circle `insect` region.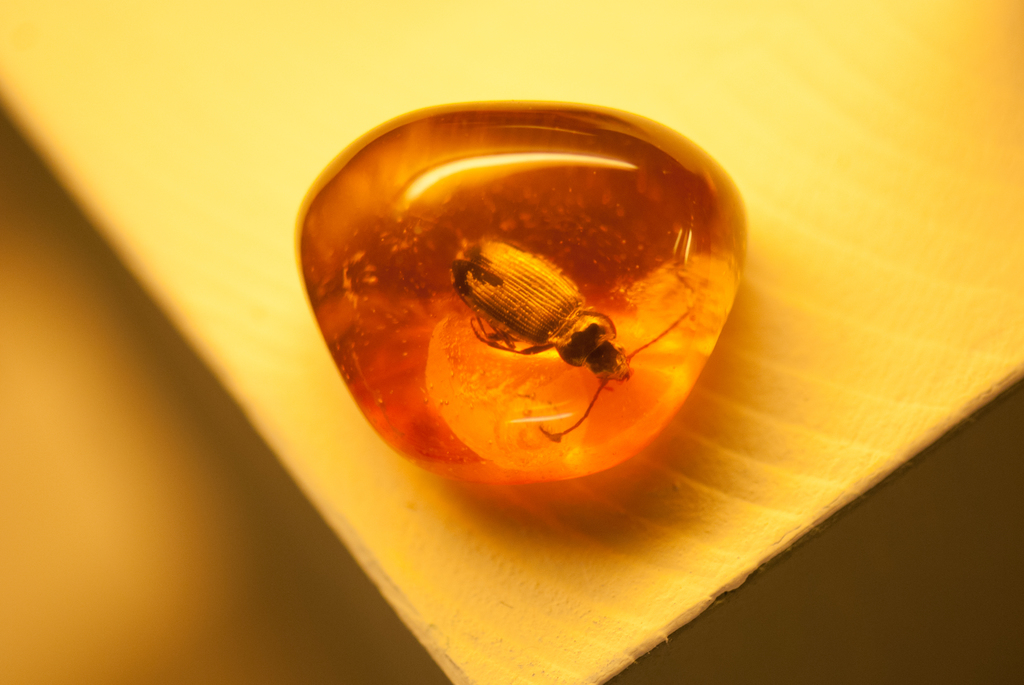
Region: x1=450, y1=241, x2=690, y2=439.
